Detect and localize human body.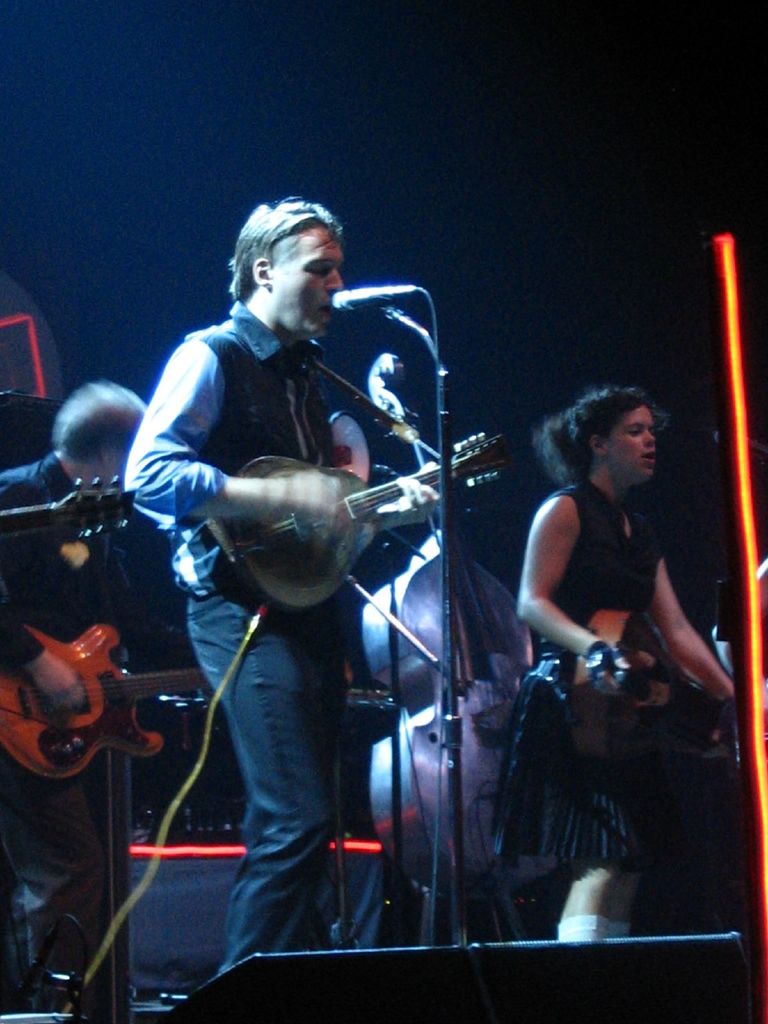
Localized at region(127, 192, 438, 981).
